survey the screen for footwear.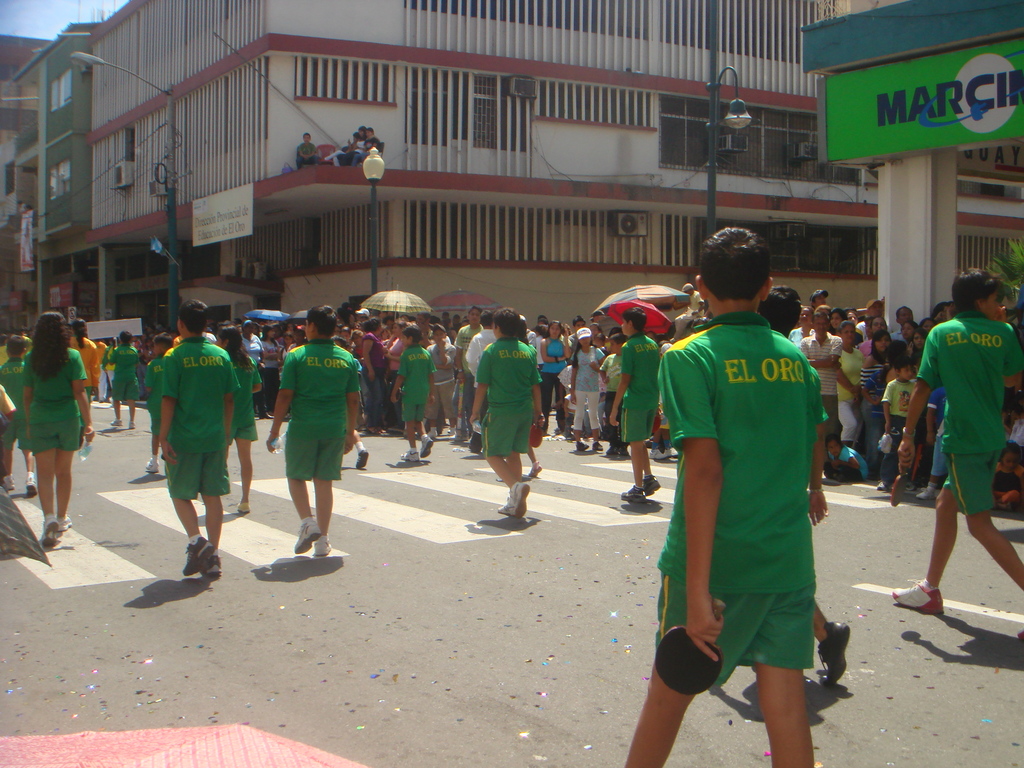
Survey found: detection(573, 438, 588, 452).
